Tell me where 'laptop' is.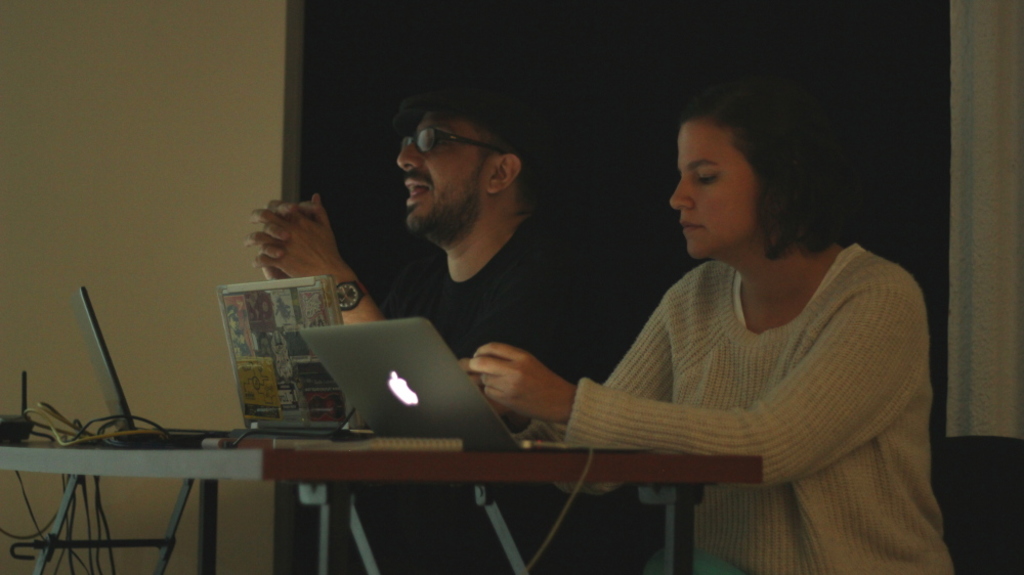
'laptop' is at Rect(71, 285, 225, 447).
